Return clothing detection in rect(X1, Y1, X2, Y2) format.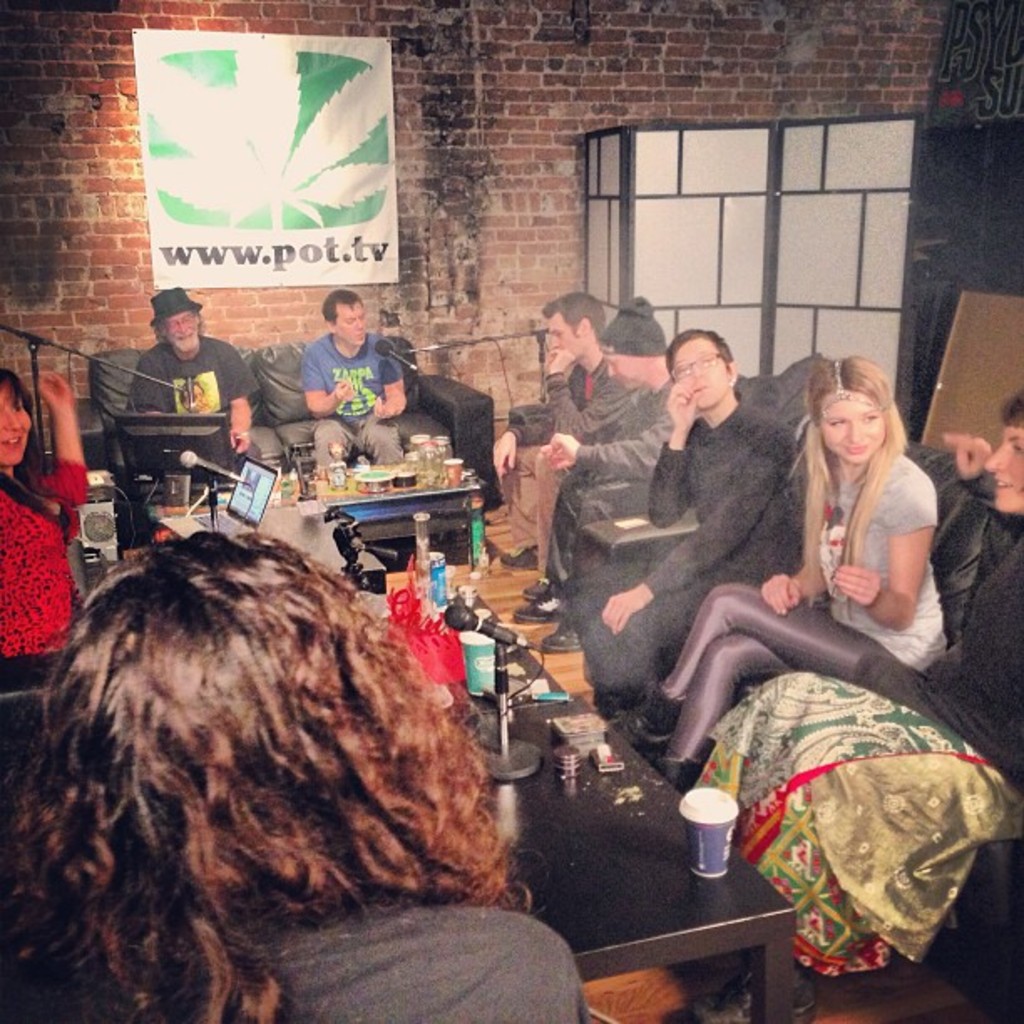
rect(646, 423, 944, 768).
